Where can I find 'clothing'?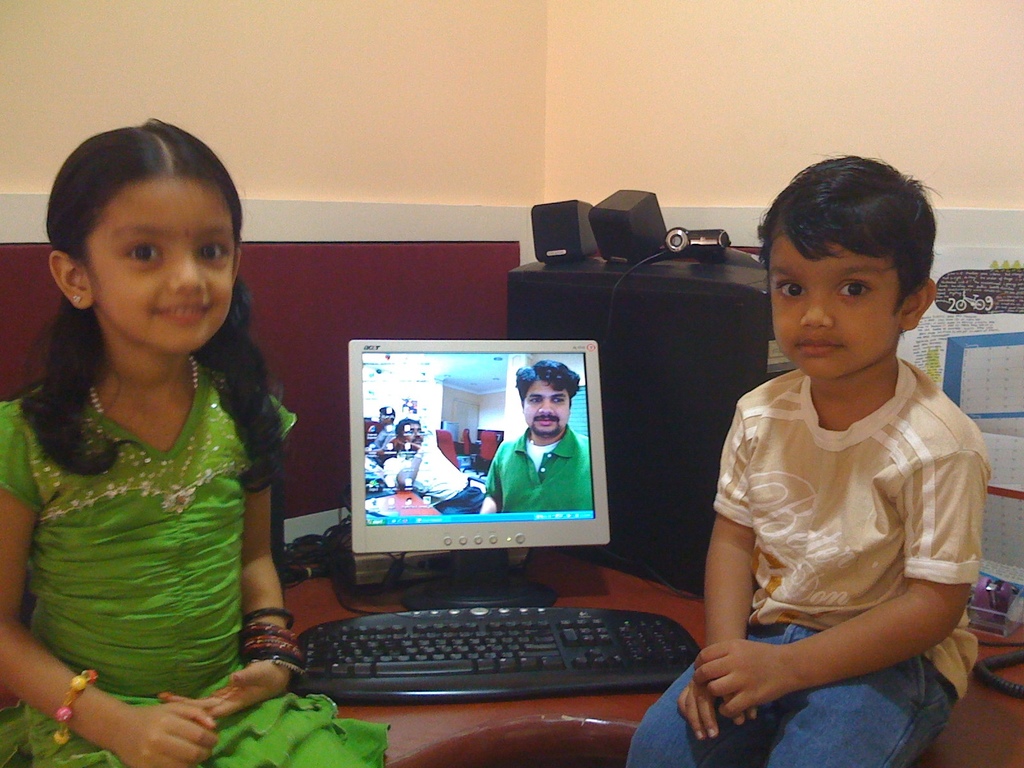
You can find it at (0,358,388,767).
